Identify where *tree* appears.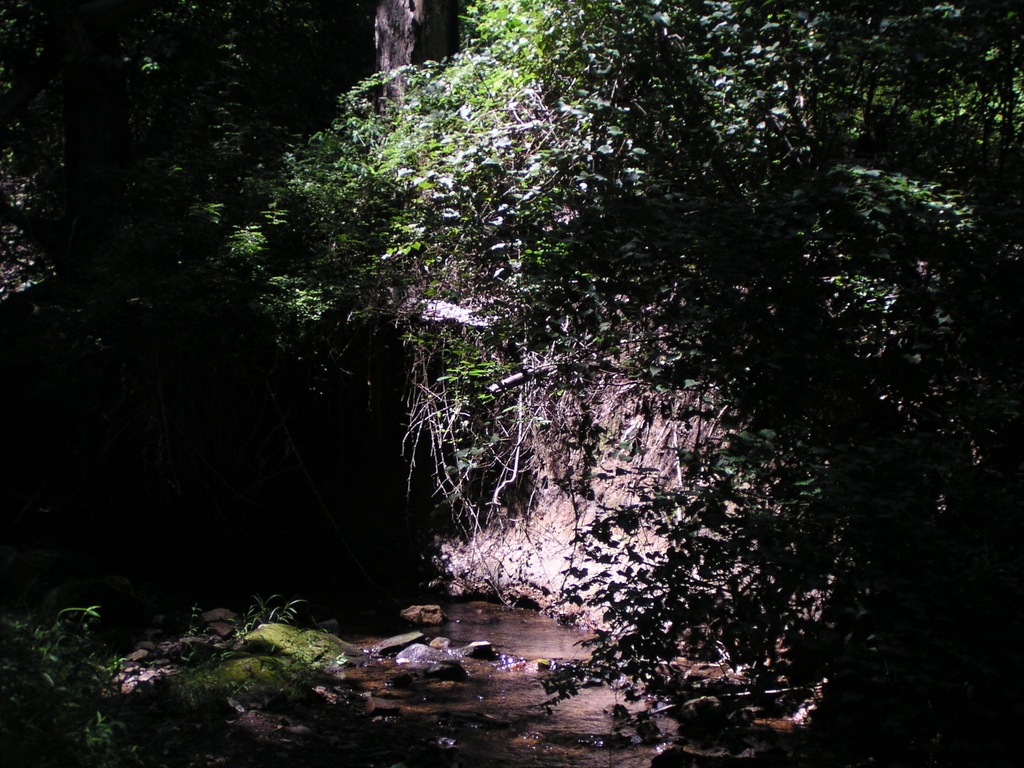
Appears at <bbox>280, 0, 1023, 730</bbox>.
